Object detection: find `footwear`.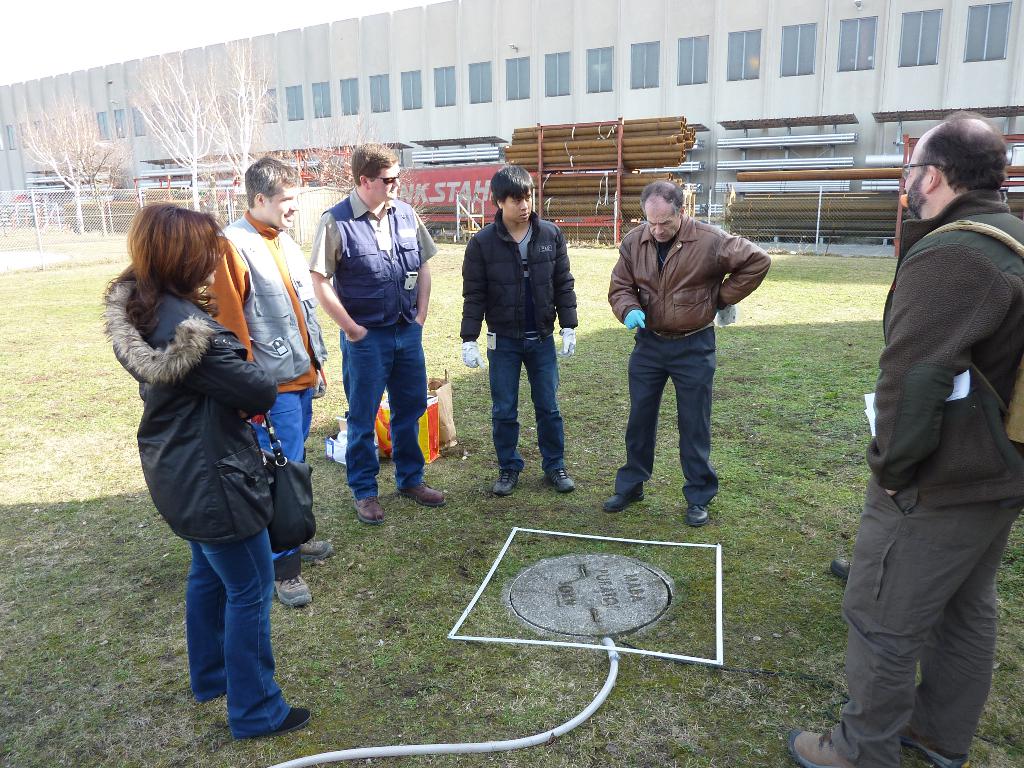
locate(297, 537, 334, 563).
